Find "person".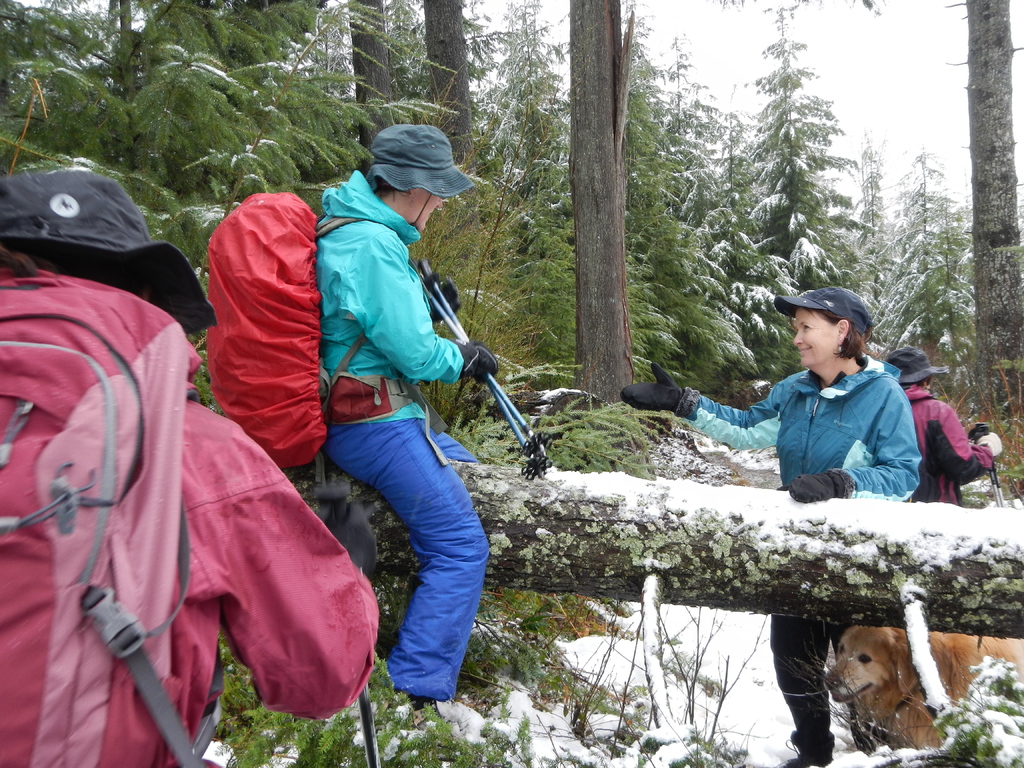
crop(308, 116, 518, 708).
